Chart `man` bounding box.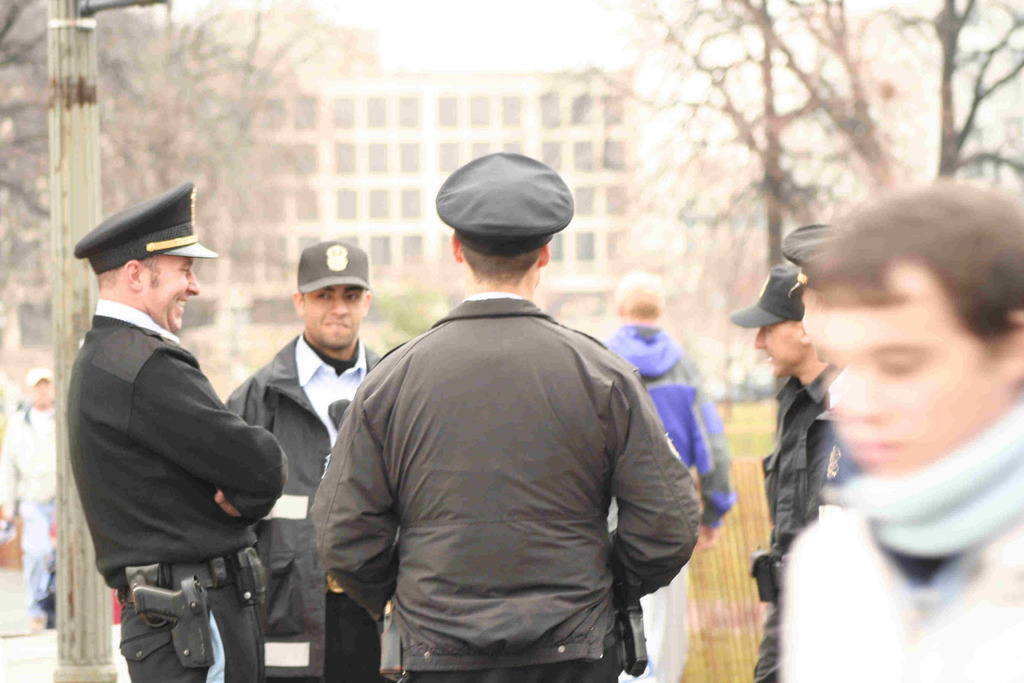
Charted: 773,174,1023,682.
